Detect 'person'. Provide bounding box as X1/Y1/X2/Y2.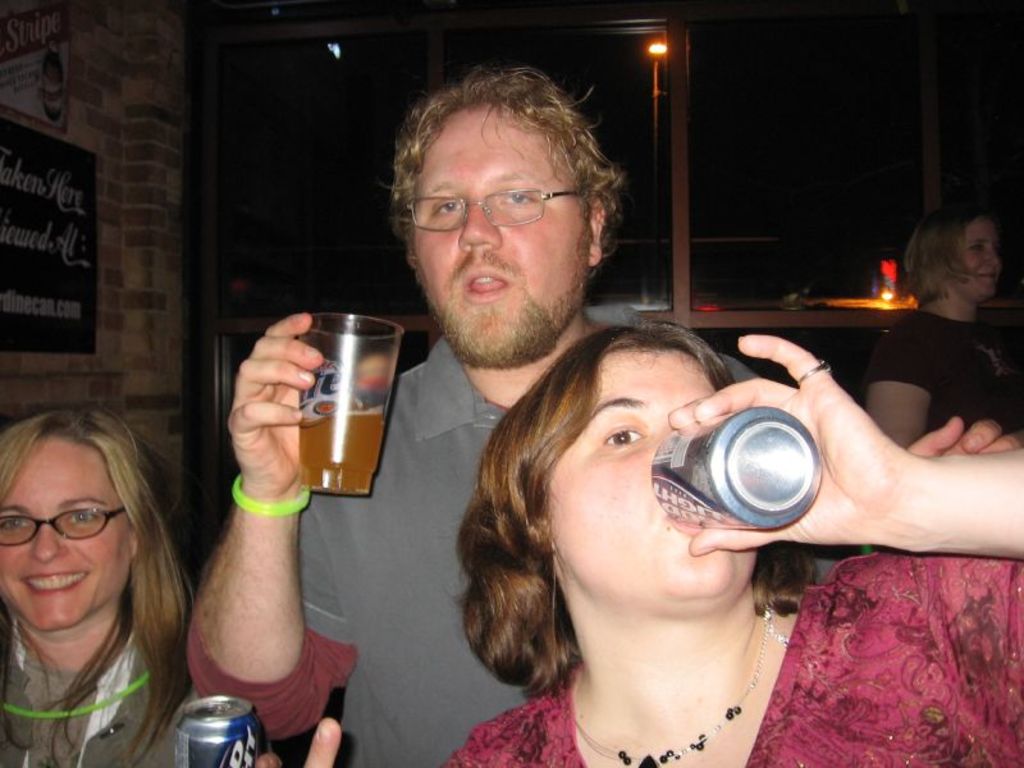
191/63/765/767.
